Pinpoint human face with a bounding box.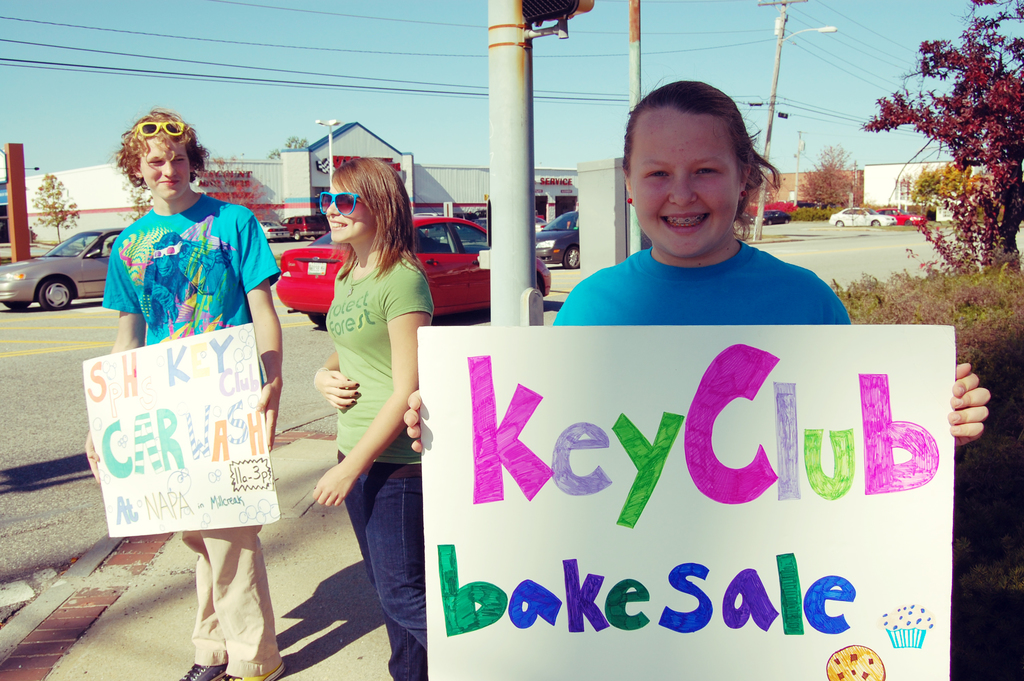
319 184 373 247.
